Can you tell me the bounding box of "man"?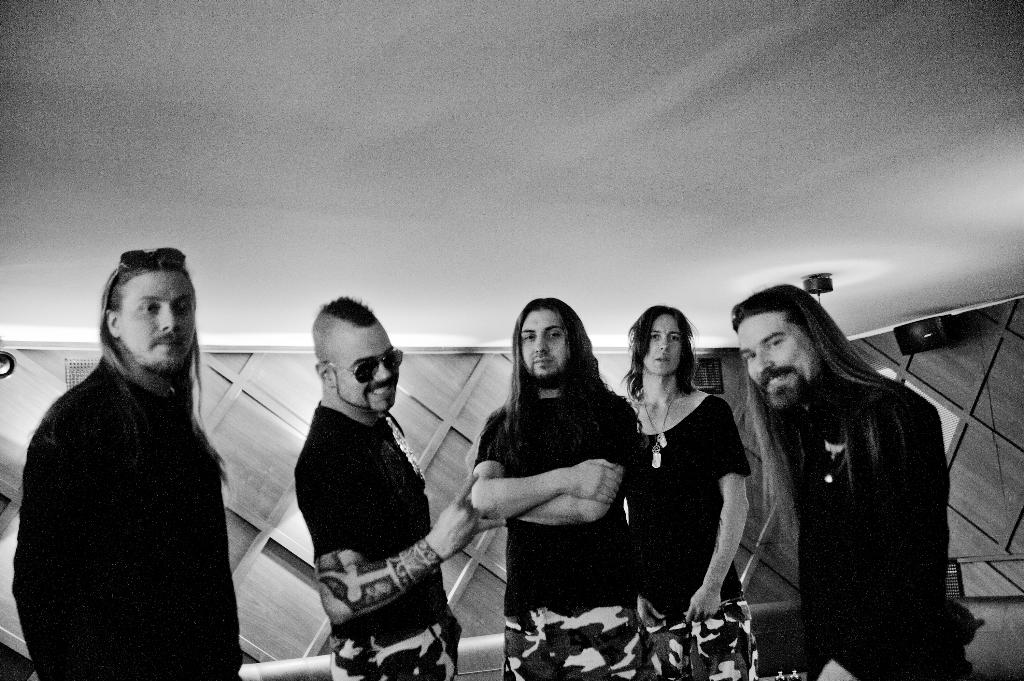
611/303/764/680.
